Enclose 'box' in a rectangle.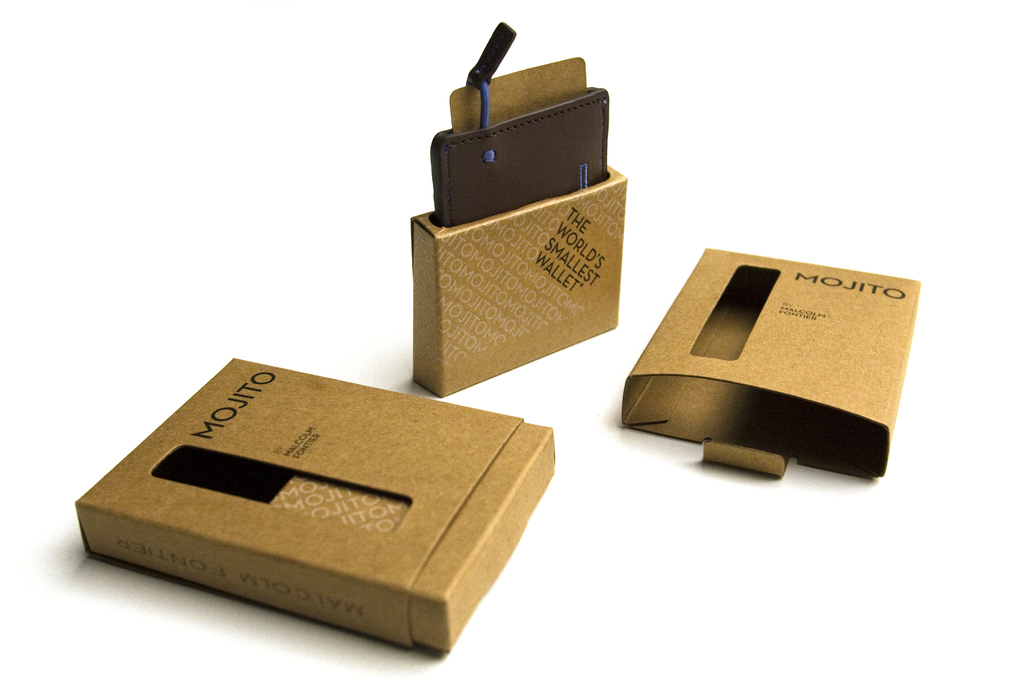
BBox(409, 164, 624, 401).
